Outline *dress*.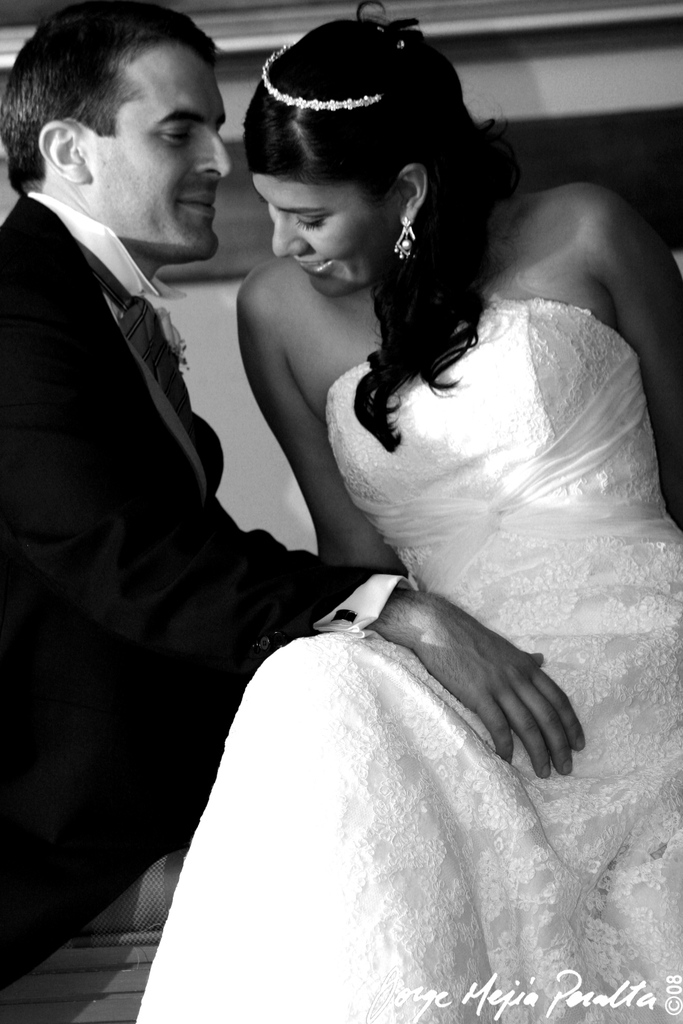
Outline: rect(135, 300, 682, 1023).
